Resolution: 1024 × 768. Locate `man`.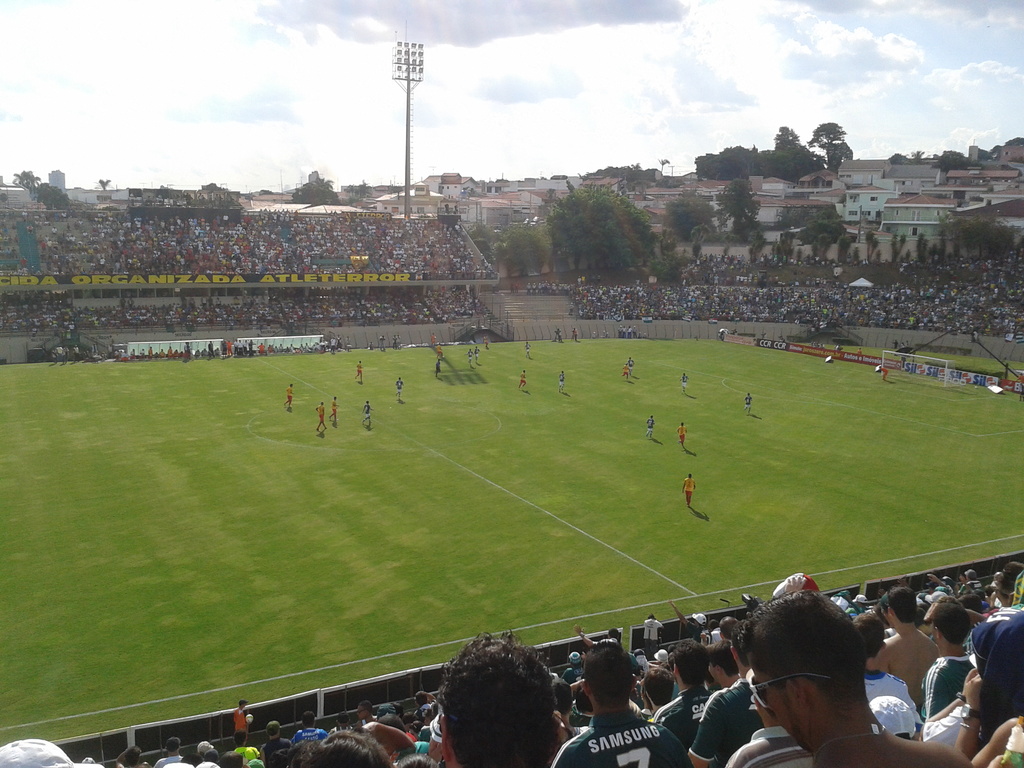
crop(392, 377, 405, 401).
